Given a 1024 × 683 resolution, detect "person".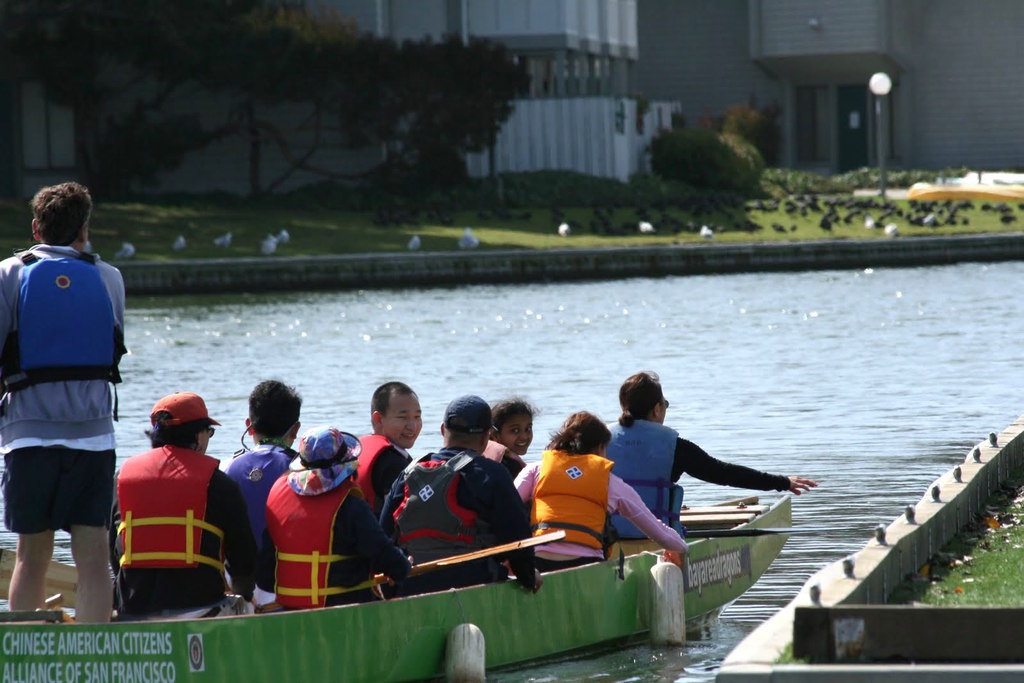
(left=0, top=180, right=123, bottom=623).
